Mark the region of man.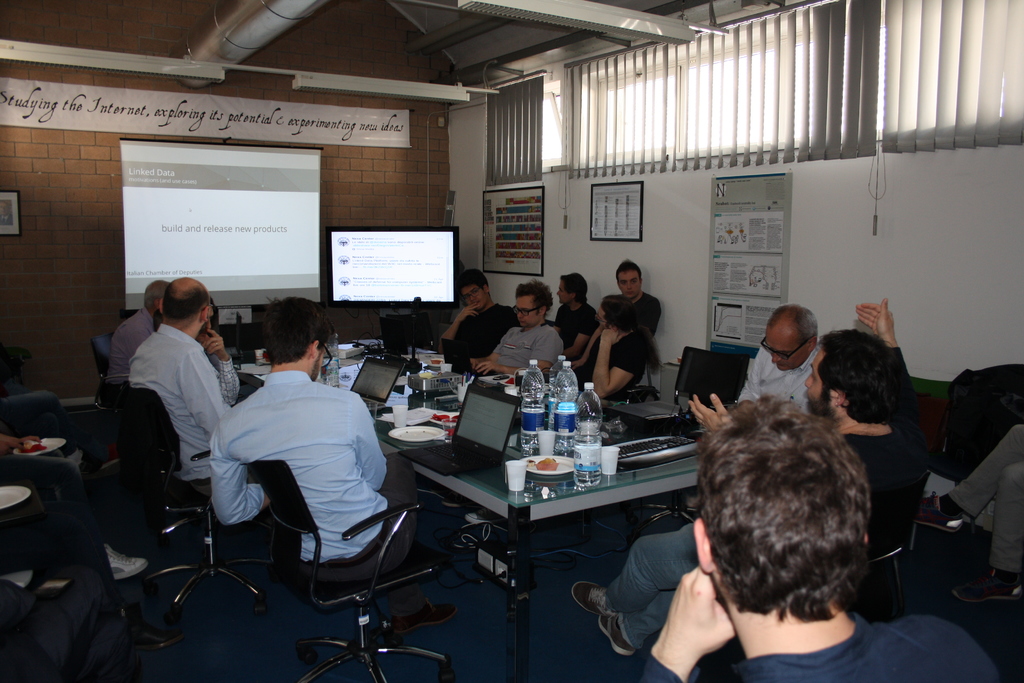
Region: {"left": 0, "top": 434, "right": 149, "bottom": 581}.
